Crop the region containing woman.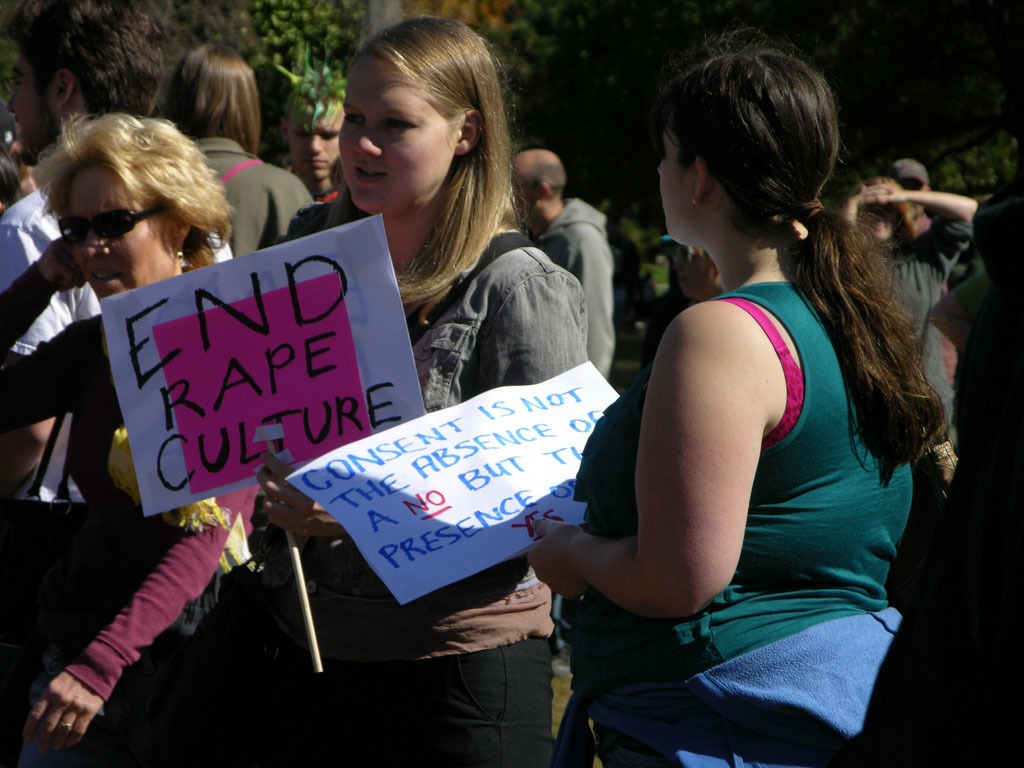
Crop region: box(531, 50, 946, 747).
